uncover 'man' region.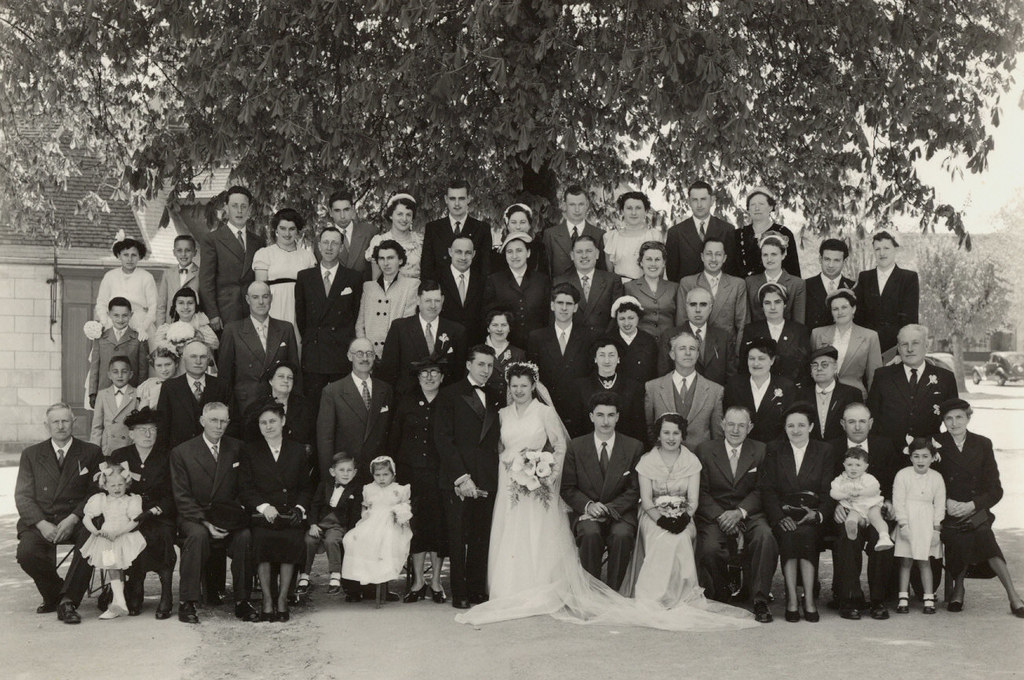
Uncovered: (293, 226, 365, 448).
